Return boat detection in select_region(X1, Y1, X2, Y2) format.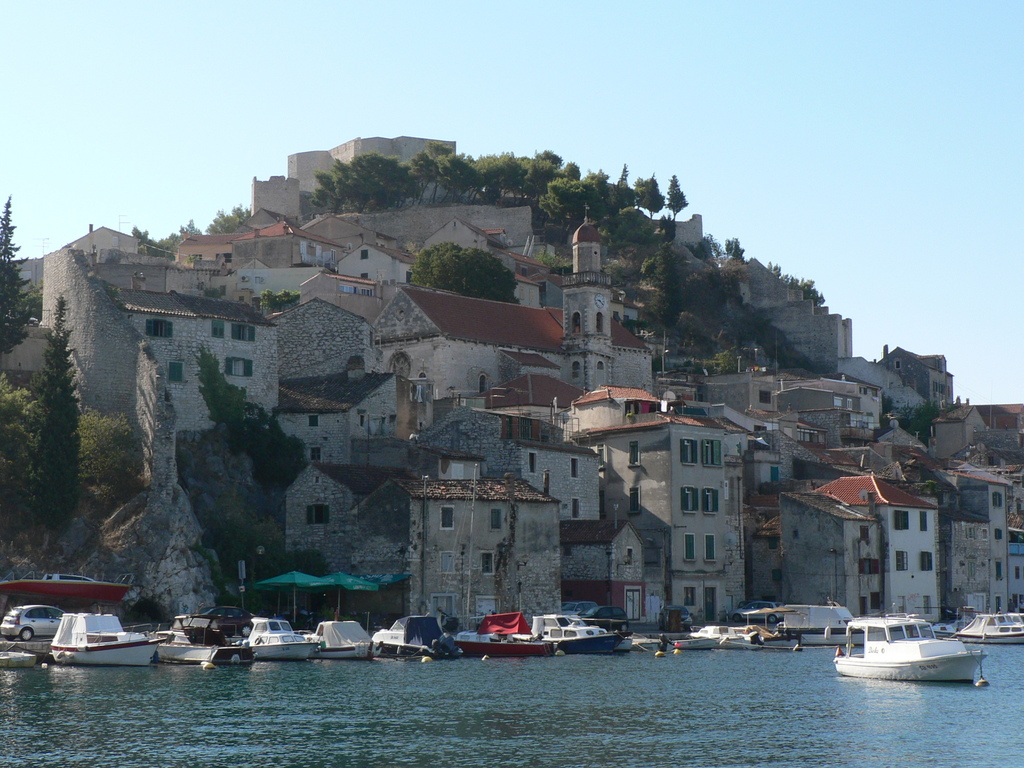
select_region(690, 623, 764, 651).
